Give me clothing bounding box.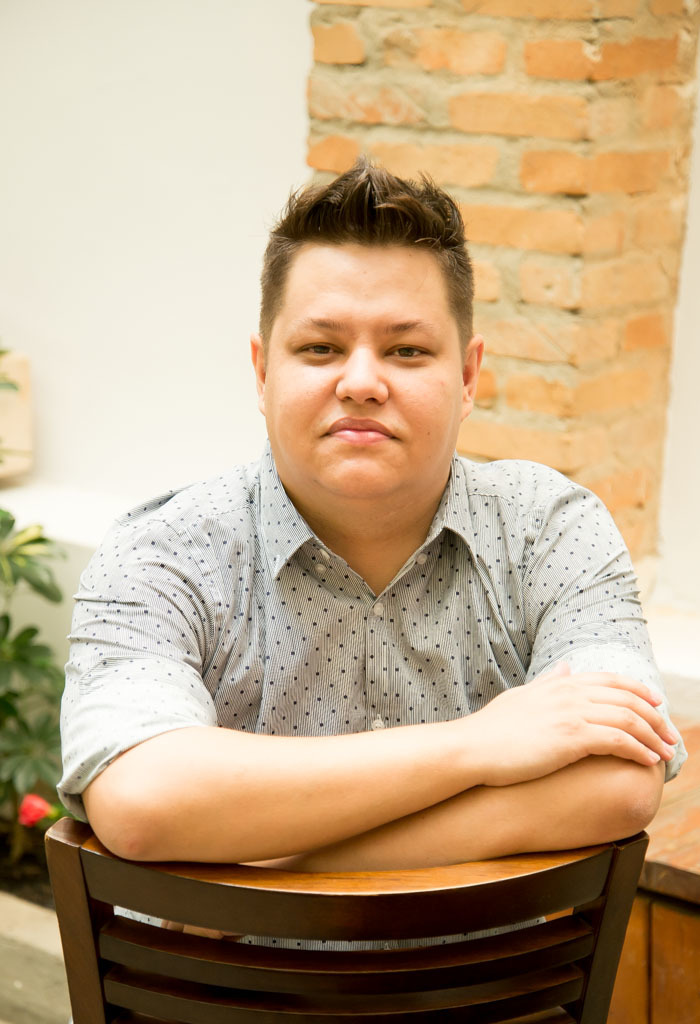
box=[48, 423, 685, 1000].
